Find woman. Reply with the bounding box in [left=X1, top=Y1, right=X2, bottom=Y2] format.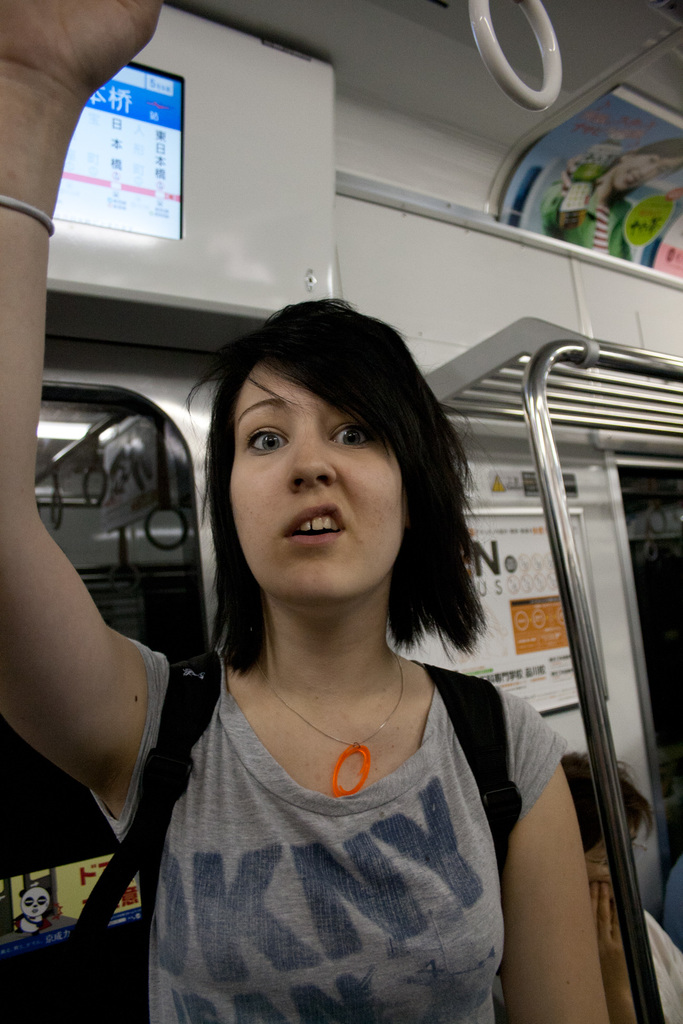
[left=3, top=0, right=605, bottom=1018].
